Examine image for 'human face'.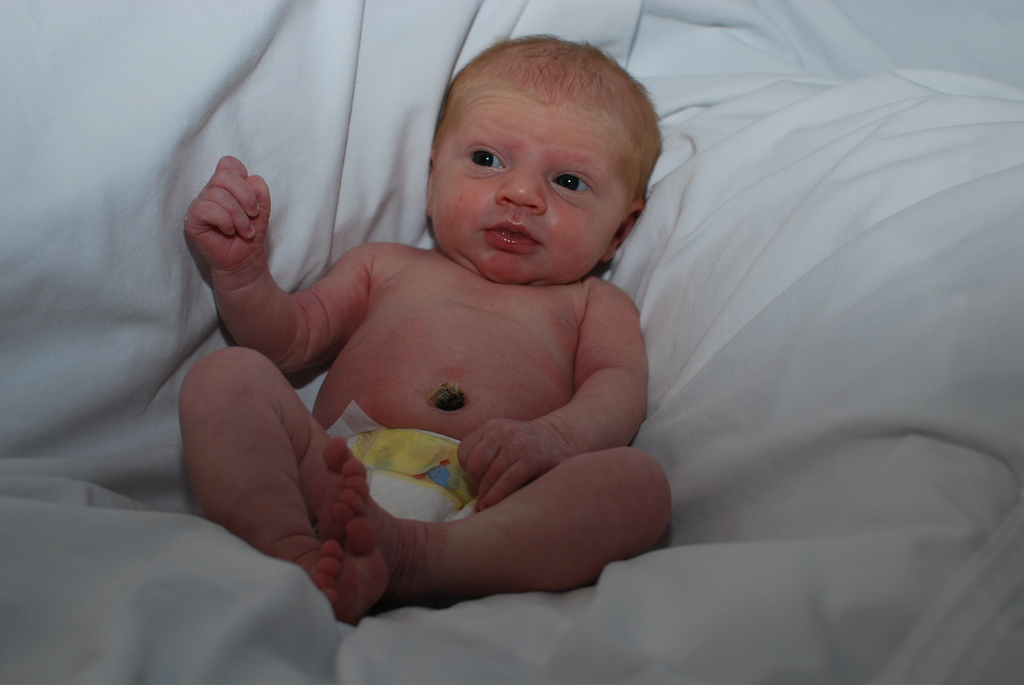
Examination result: box=[426, 79, 646, 285].
